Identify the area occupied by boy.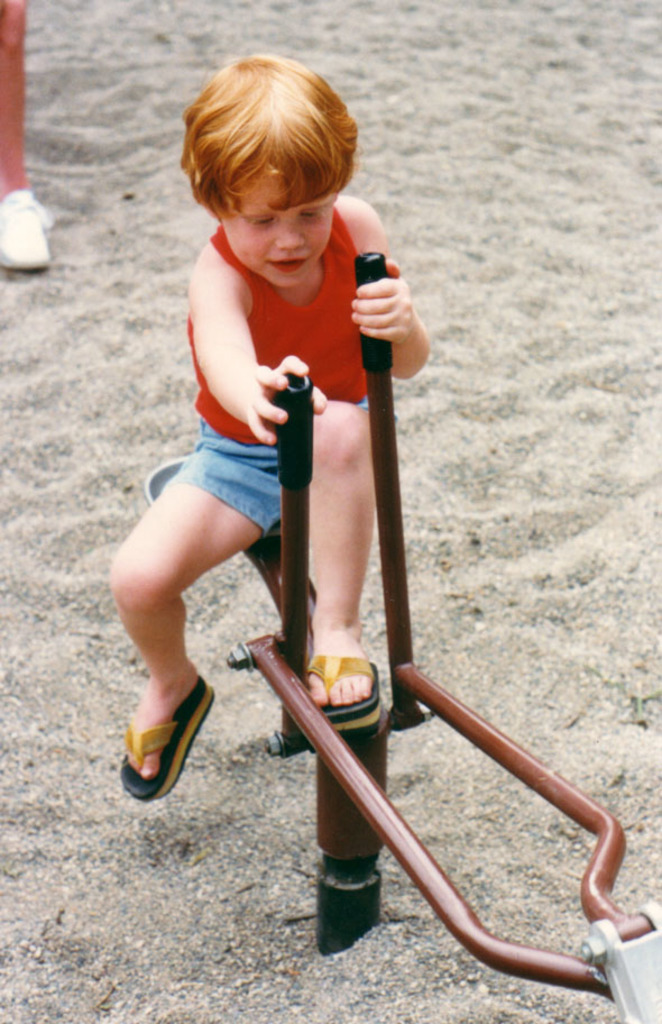
Area: 107:53:435:802.
